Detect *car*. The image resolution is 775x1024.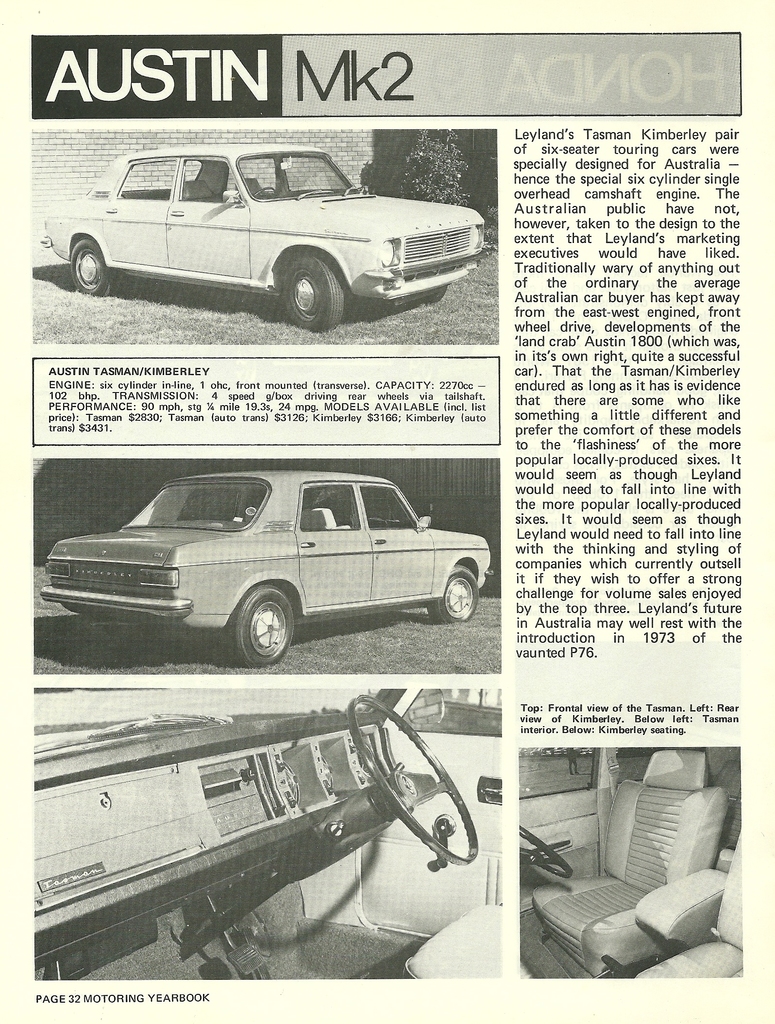
[left=40, top=471, right=491, bottom=667].
